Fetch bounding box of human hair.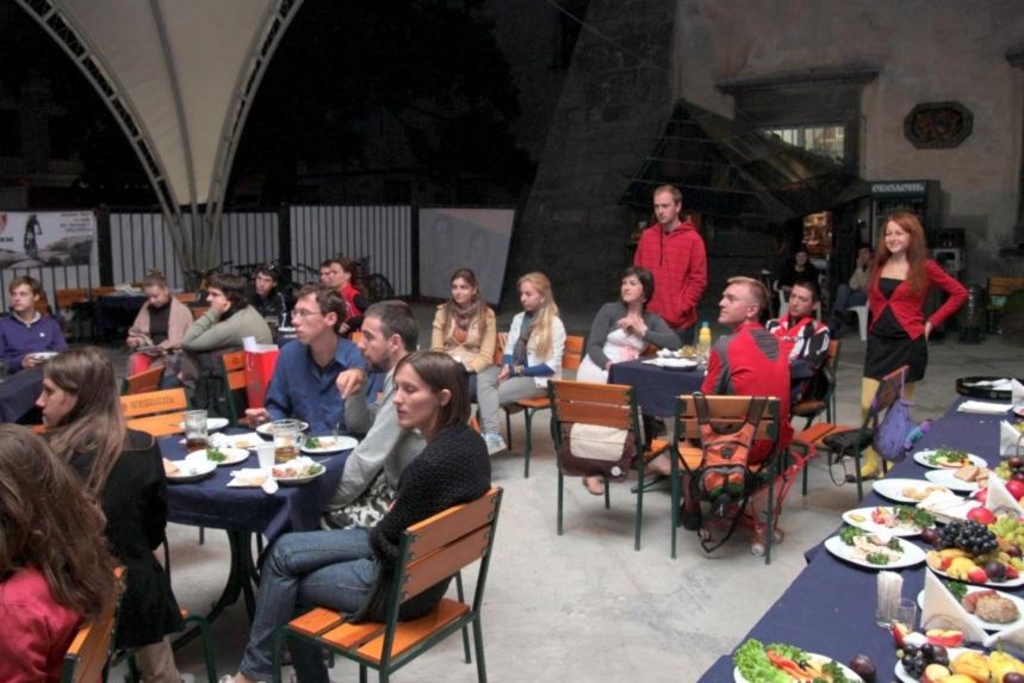
Bbox: select_region(5, 273, 50, 297).
